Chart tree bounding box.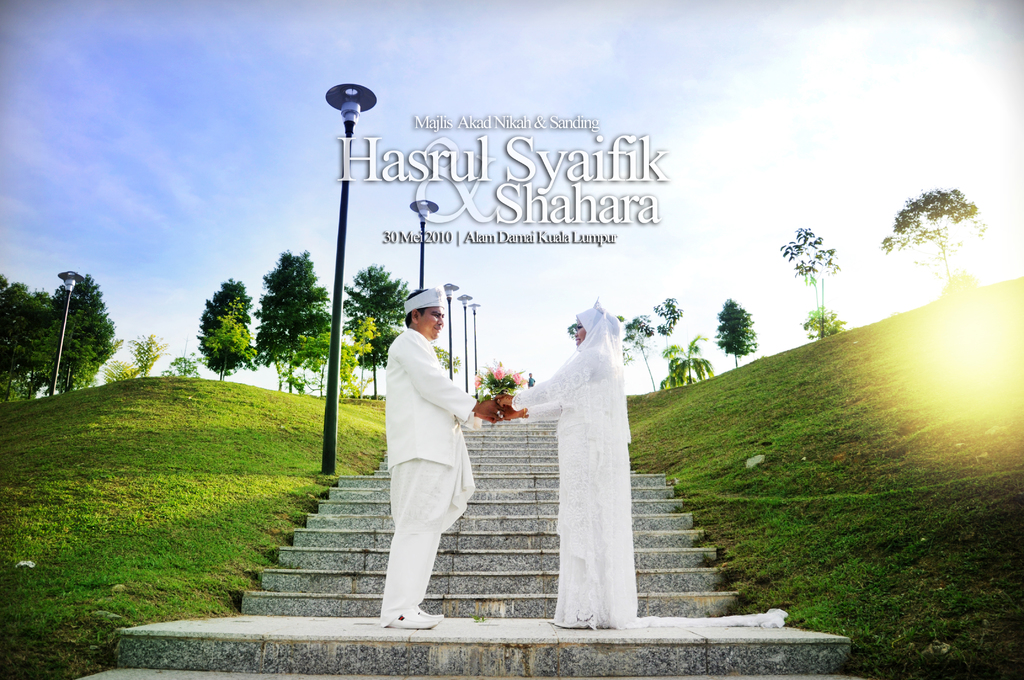
Charted: 650,330,710,390.
